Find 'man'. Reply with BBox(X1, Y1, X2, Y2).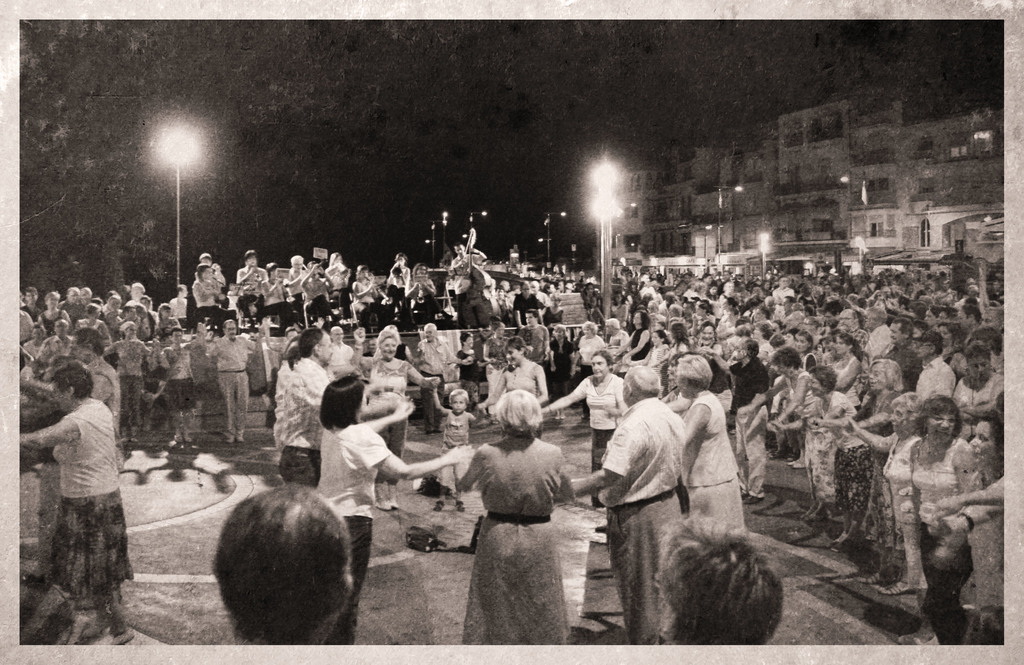
BBox(582, 362, 733, 637).
